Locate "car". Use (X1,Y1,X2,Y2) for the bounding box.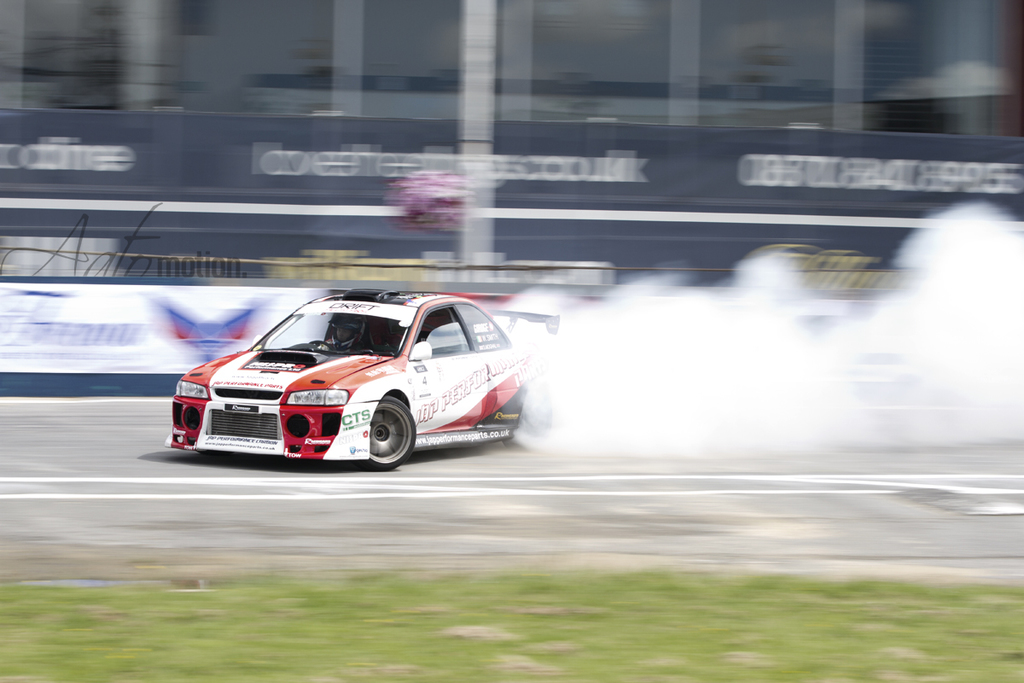
(146,285,550,478).
